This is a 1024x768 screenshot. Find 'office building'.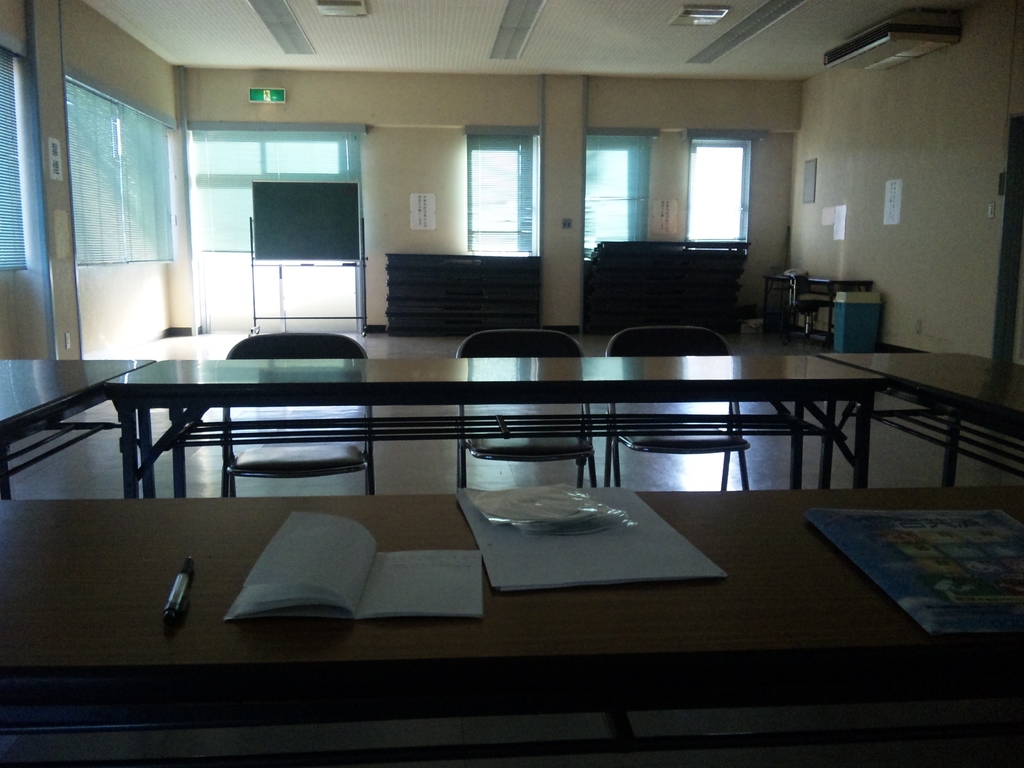
Bounding box: x1=45 y1=0 x2=987 y2=749.
